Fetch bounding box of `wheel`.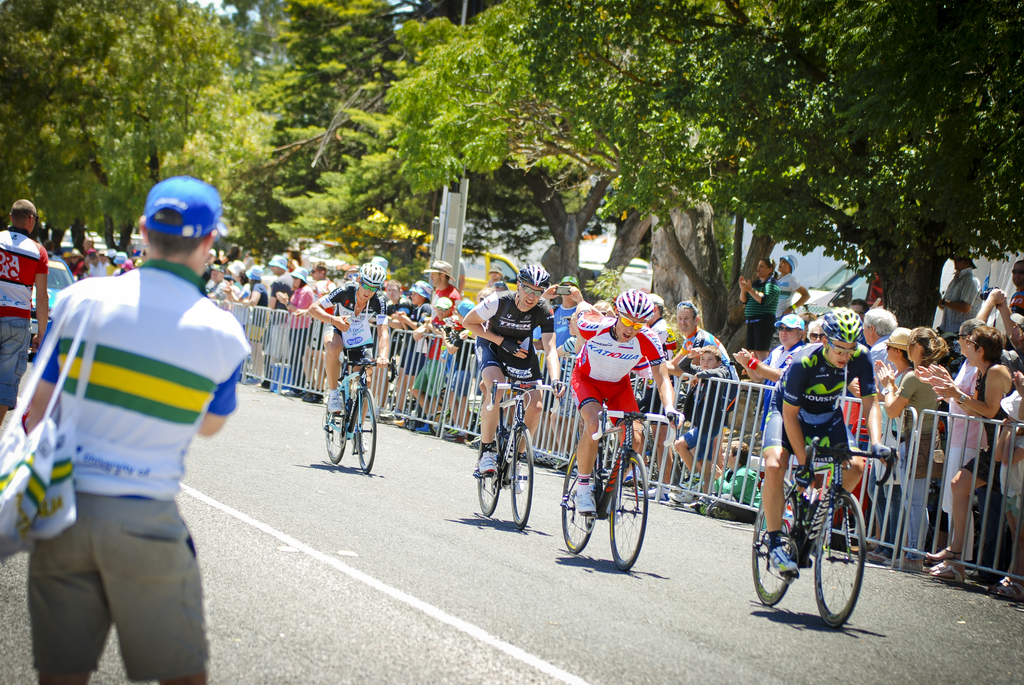
Bbox: {"left": 813, "top": 490, "right": 868, "bottom": 630}.
